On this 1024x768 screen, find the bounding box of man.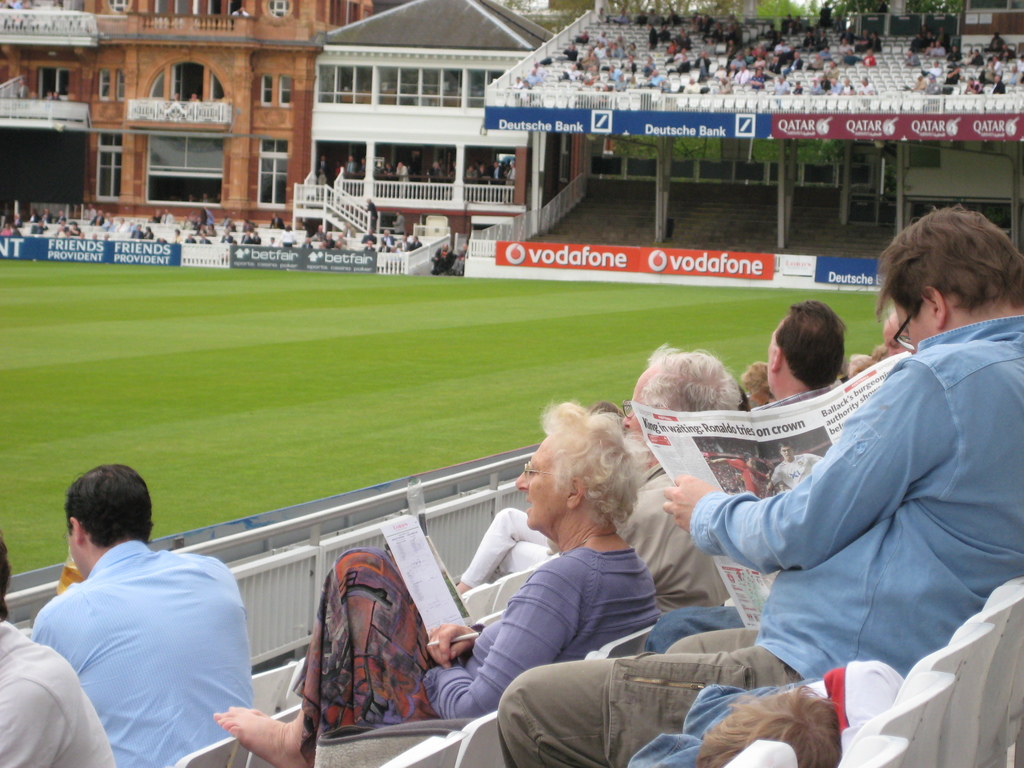
Bounding box: 31,457,246,767.
